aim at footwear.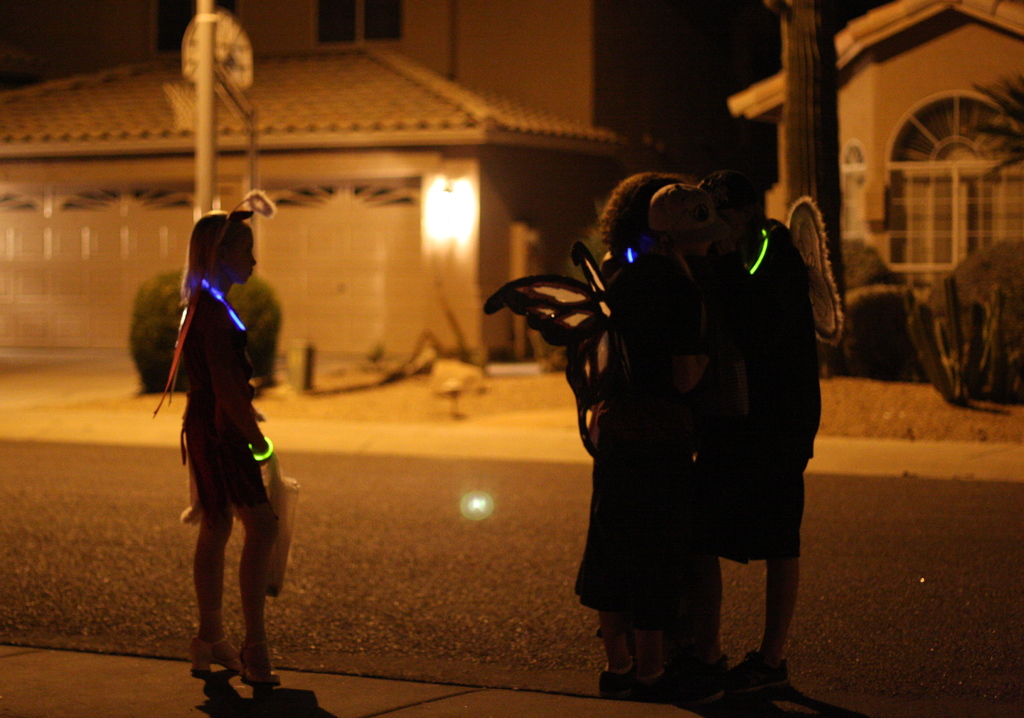
Aimed at bbox=(726, 651, 796, 695).
